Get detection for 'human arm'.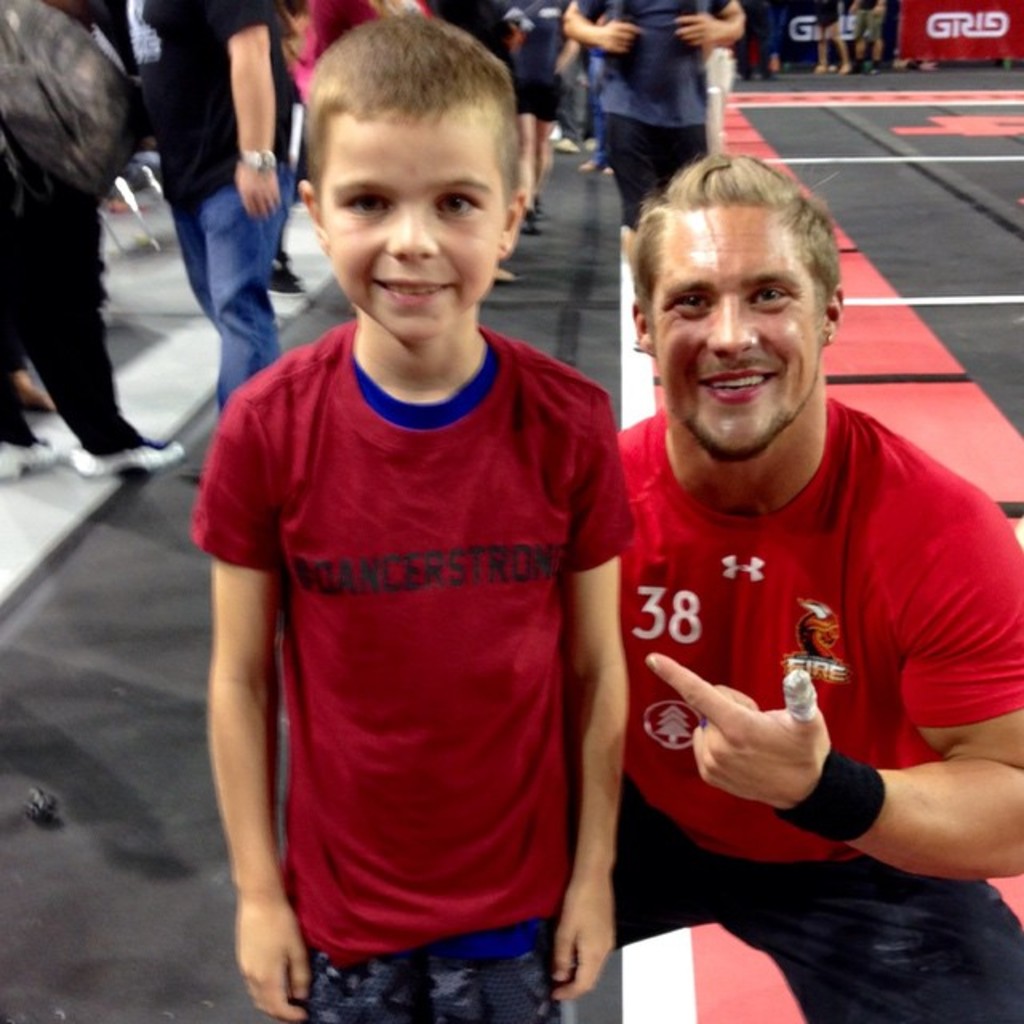
Detection: l=560, t=390, r=635, b=1008.
